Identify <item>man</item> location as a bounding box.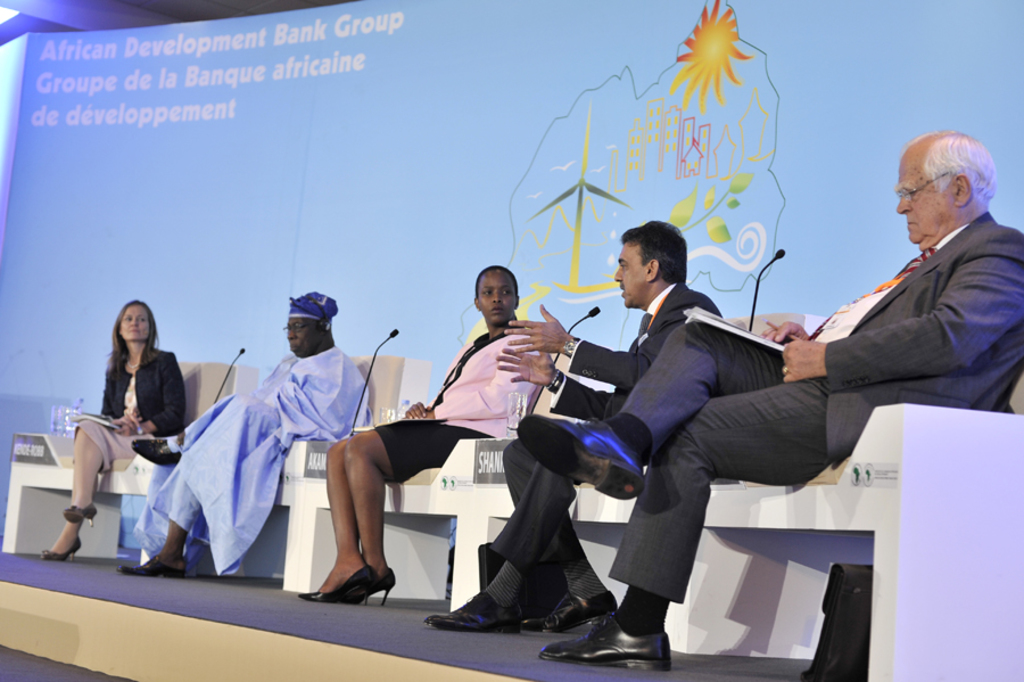
658/153/996/564.
